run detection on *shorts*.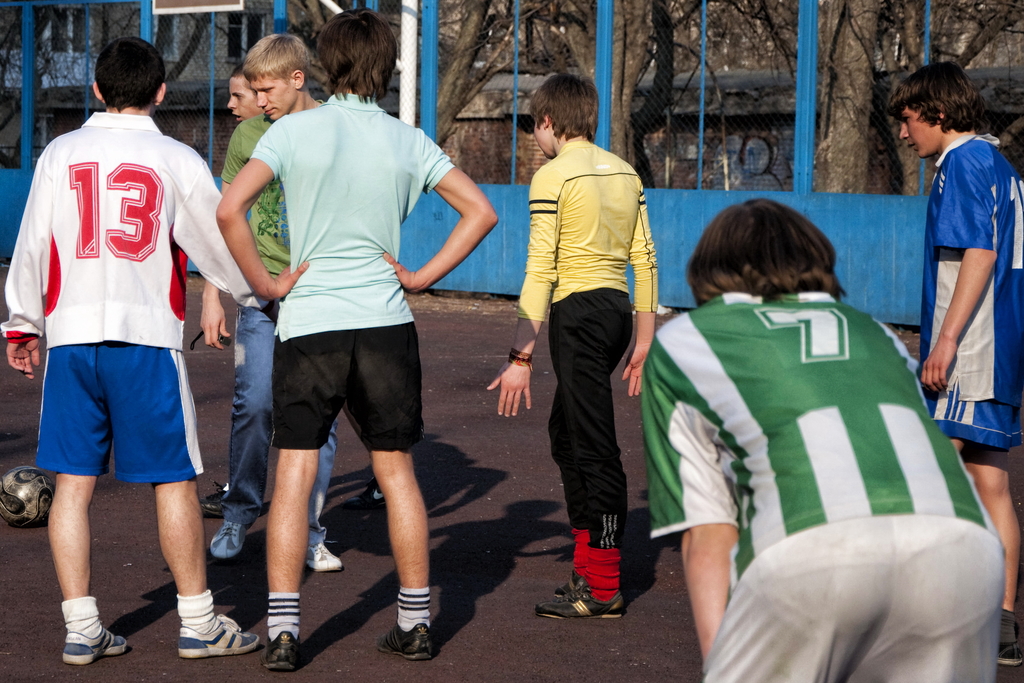
Result: crop(699, 515, 1004, 682).
